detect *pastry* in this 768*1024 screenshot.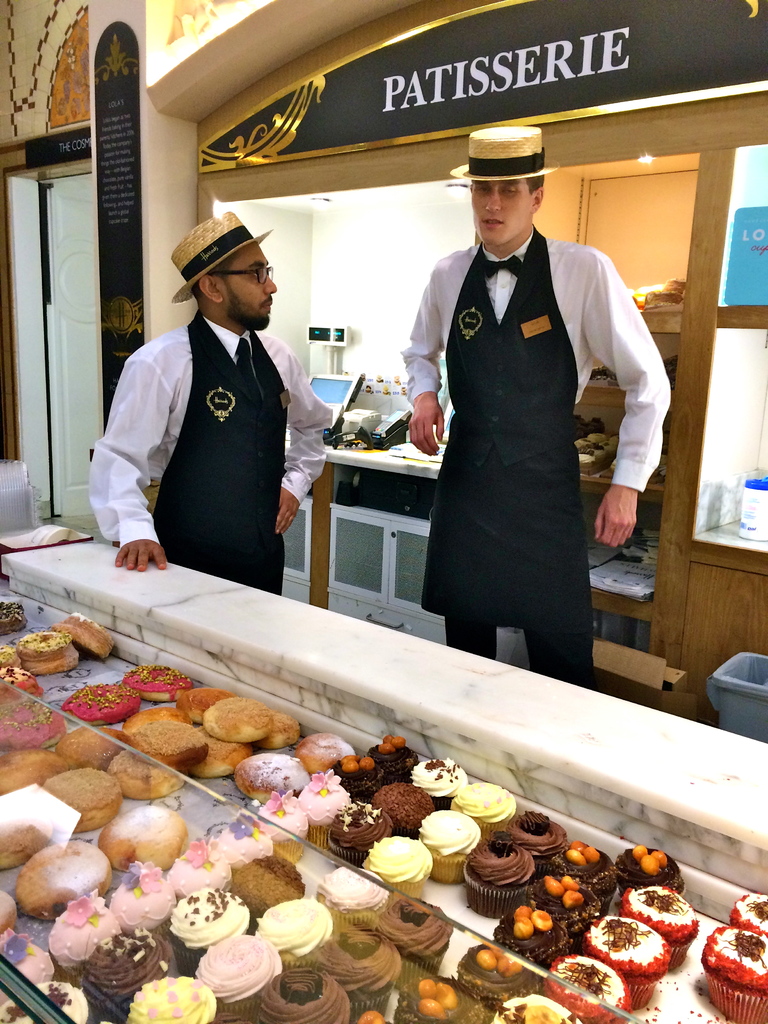
Detection: <box>241,861,300,912</box>.
